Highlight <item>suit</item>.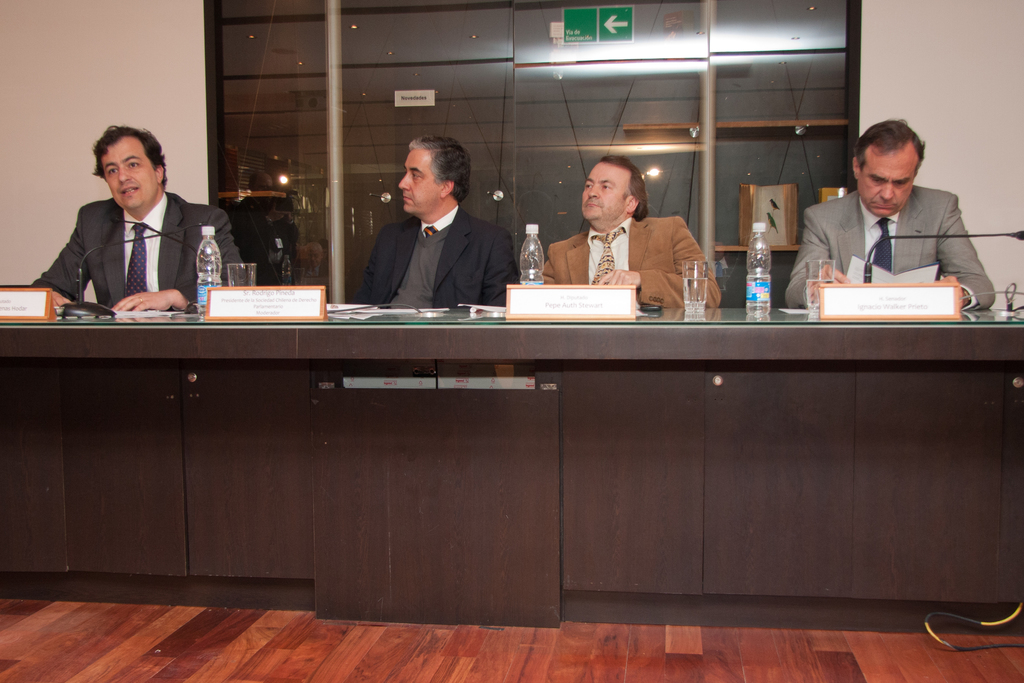
Highlighted region: (x1=785, y1=183, x2=998, y2=315).
